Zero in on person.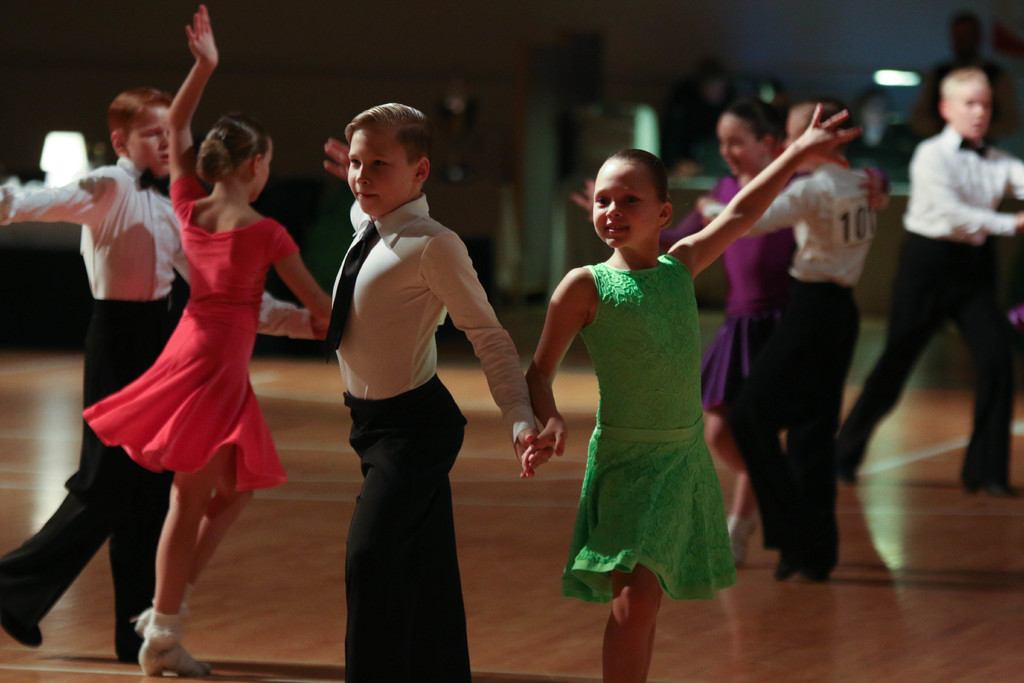
Zeroed in: x1=0, y1=78, x2=206, y2=657.
